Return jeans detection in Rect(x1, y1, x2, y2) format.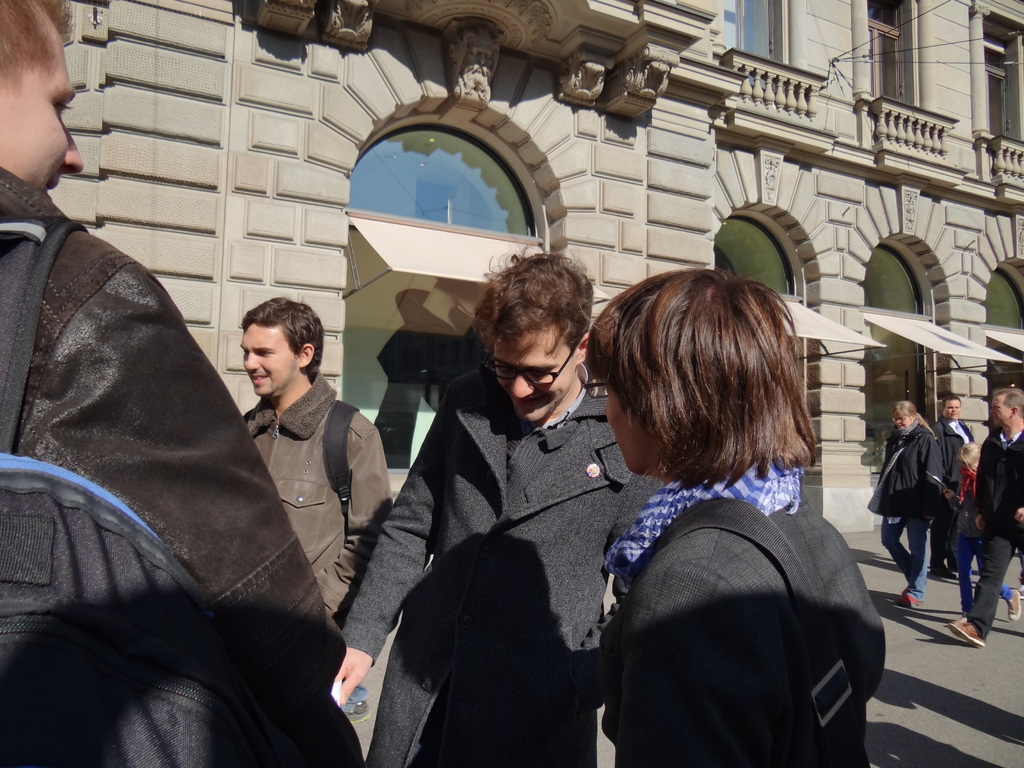
Rect(880, 518, 929, 600).
